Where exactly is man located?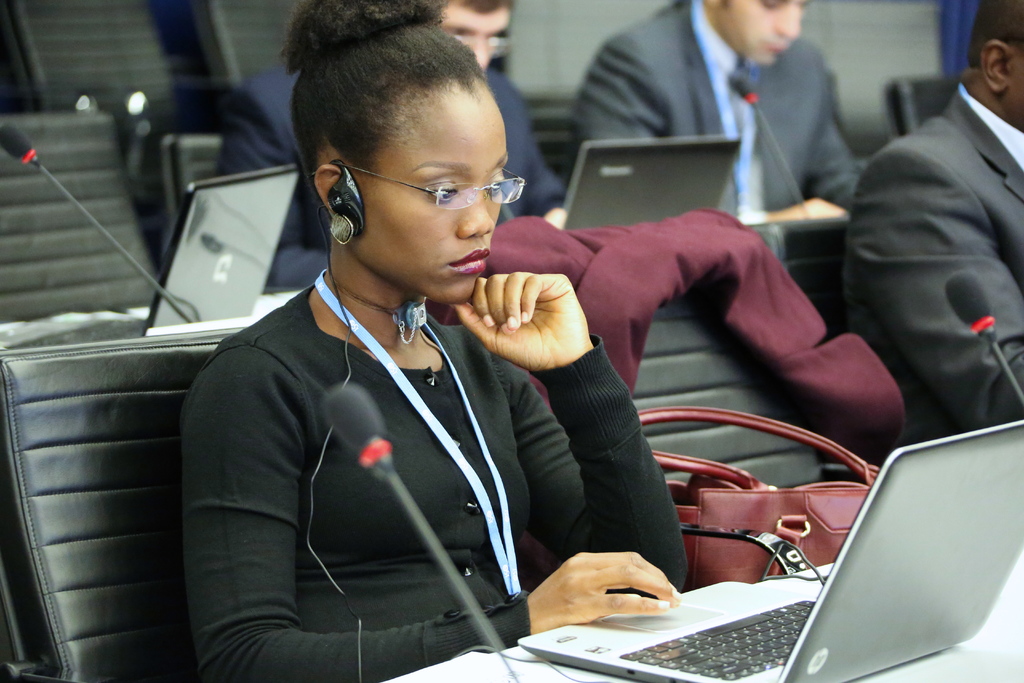
Its bounding box is (205, 0, 570, 290).
